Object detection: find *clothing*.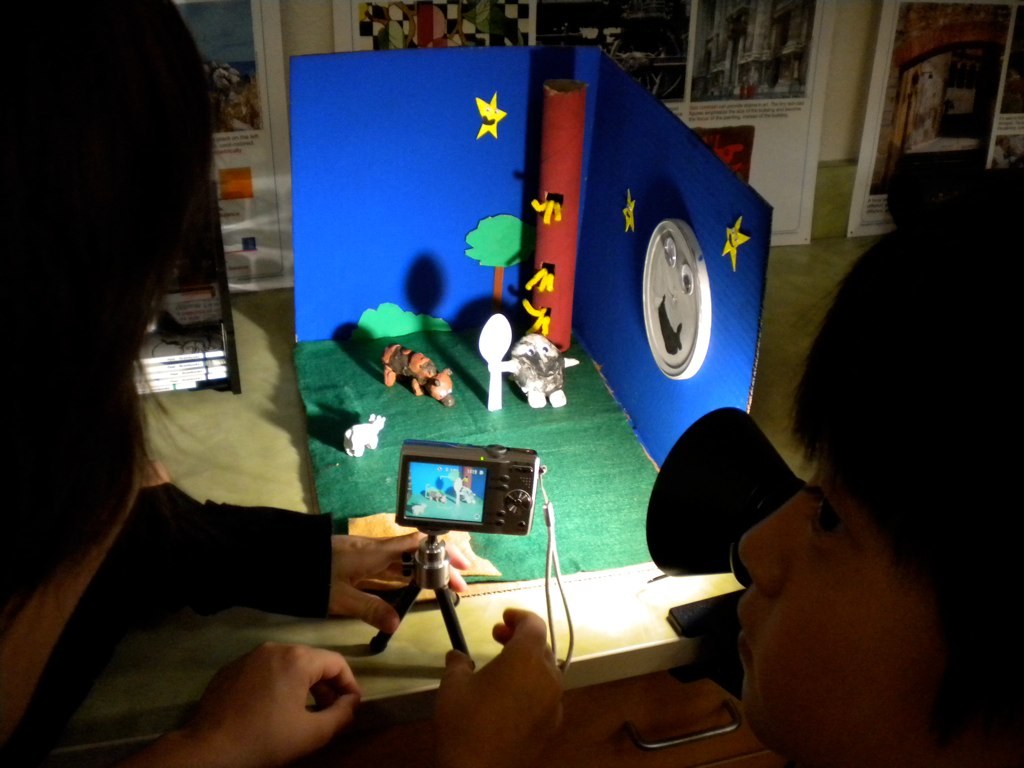
{"x1": 0, "y1": 484, "x2": 335, "y2": 767}.
